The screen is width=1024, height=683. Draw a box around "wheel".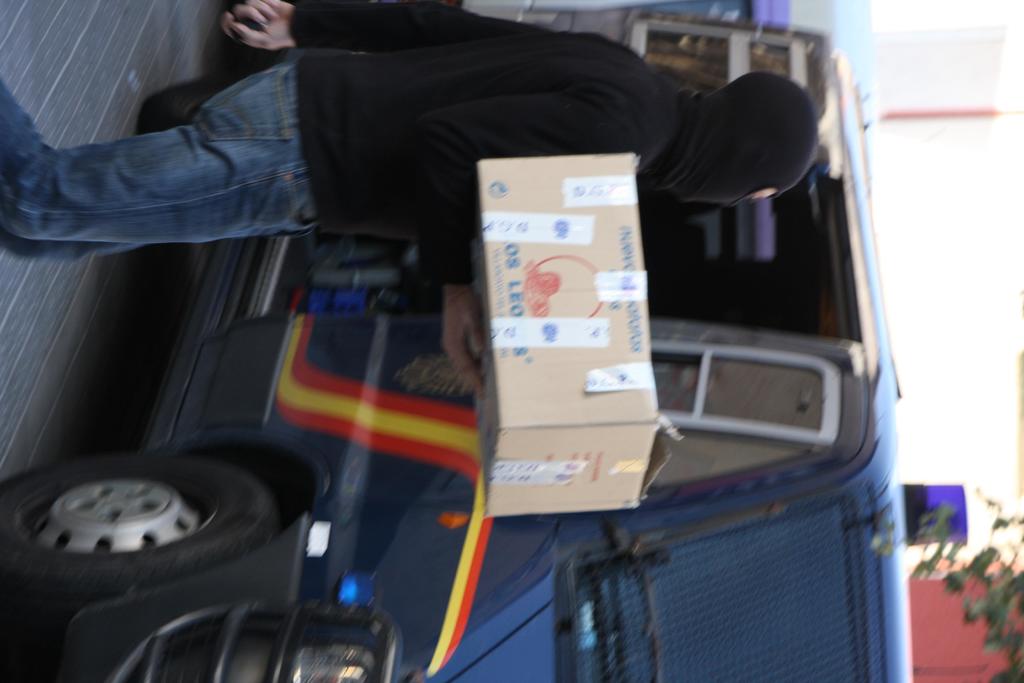
x1=0, y1=464, x2=248, y2=579.
